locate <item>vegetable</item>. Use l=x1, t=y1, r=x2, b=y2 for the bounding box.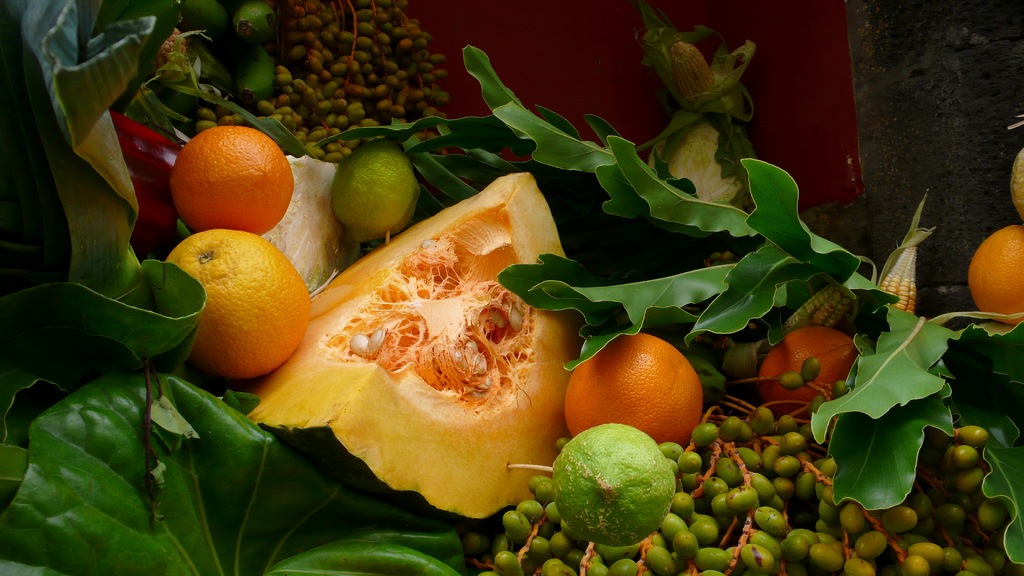
l=785, t=279, r=845, b=338.
